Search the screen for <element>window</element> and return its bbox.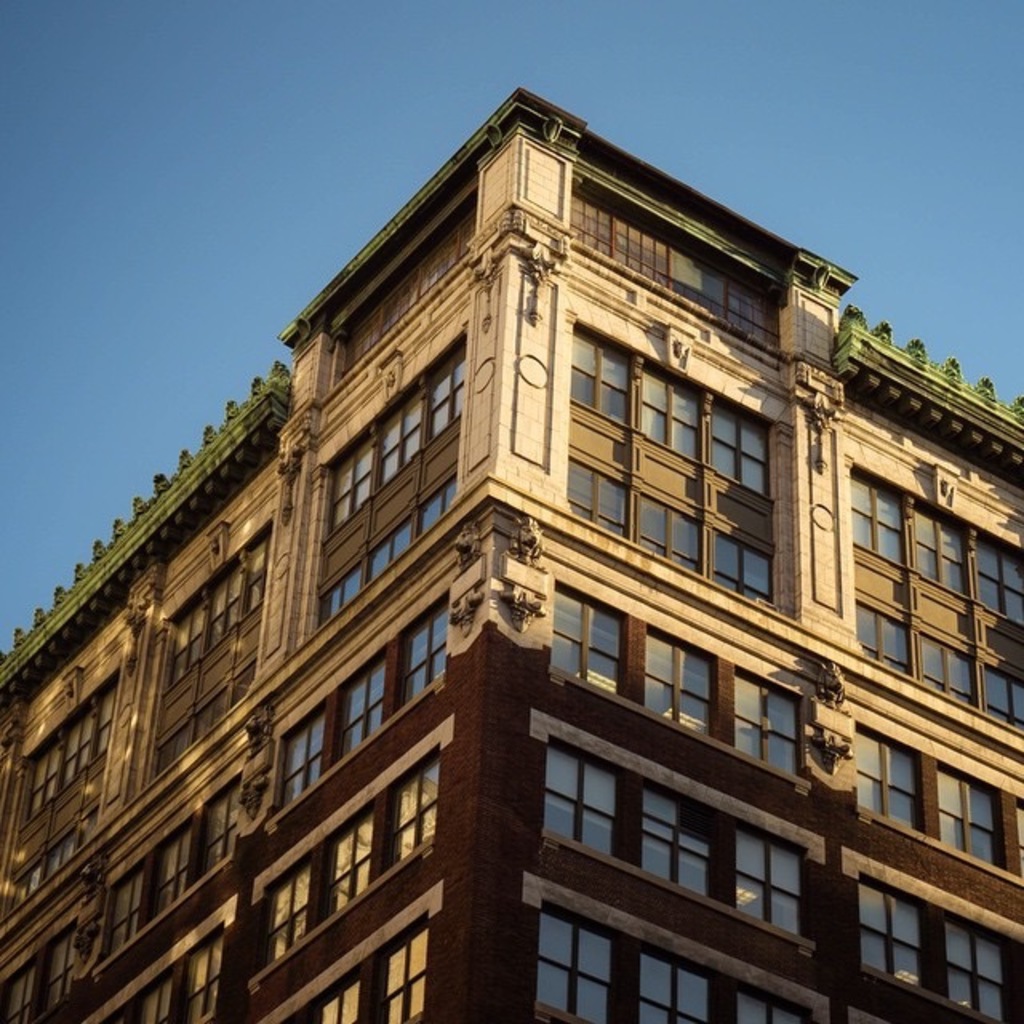
Found: (x1=96, y1=786, x2=234, y2=958).
